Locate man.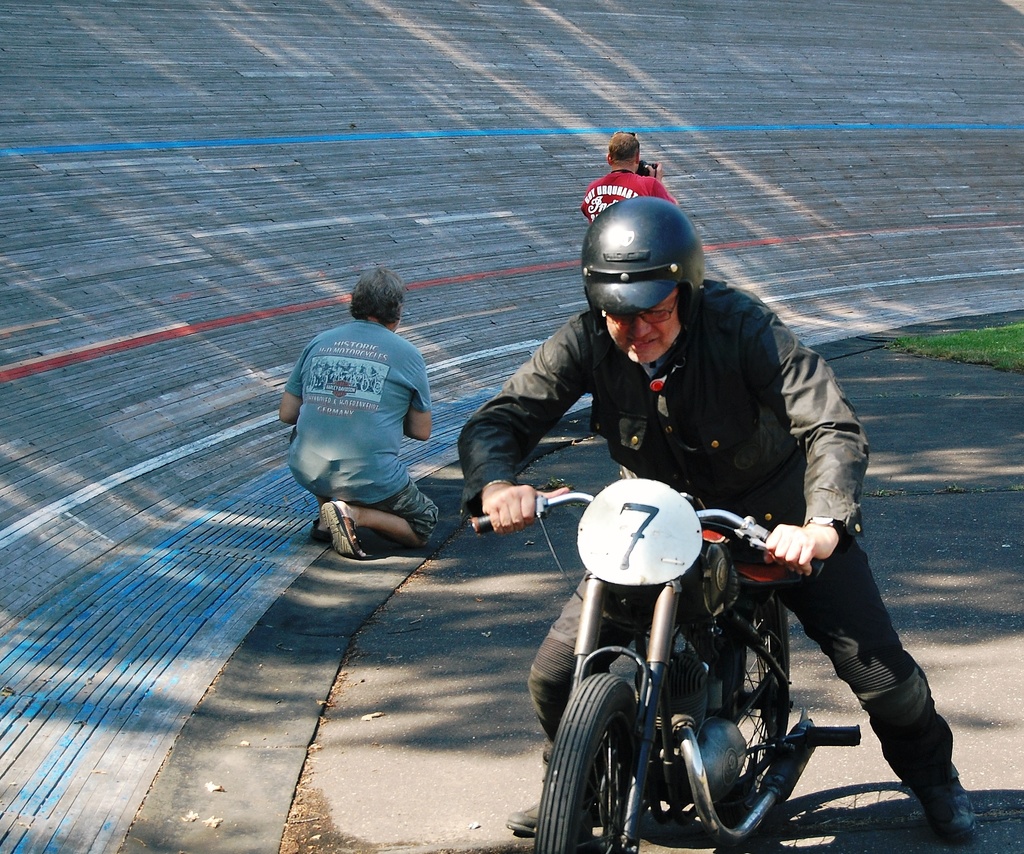
Bounding box: [left=456, top=197, right=982, bottom=853].
